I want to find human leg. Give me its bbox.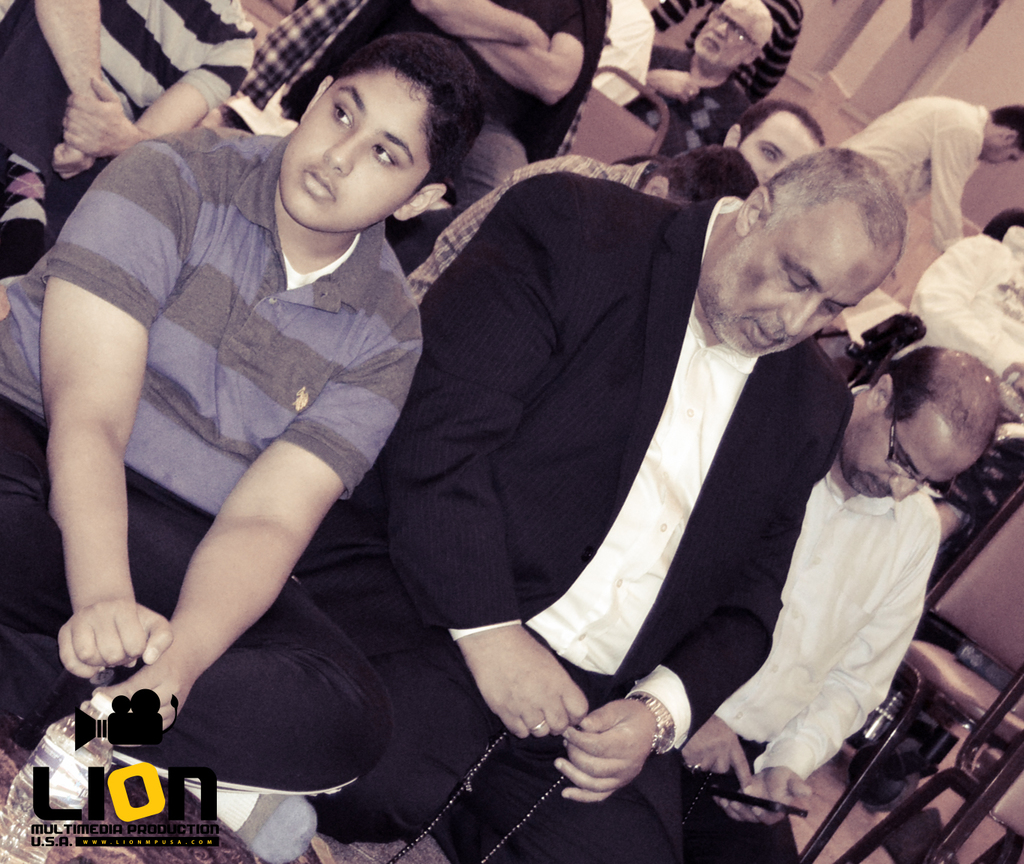
(left=0, top=536, right=394, bottom=807).
